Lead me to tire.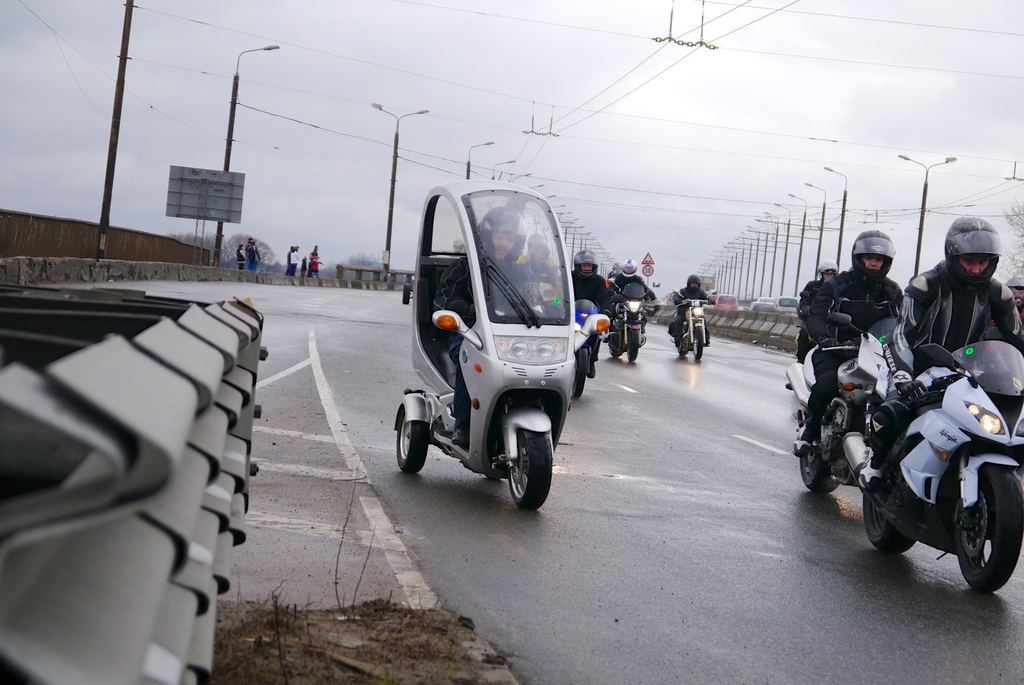
Lead to 604 328 627 359.
